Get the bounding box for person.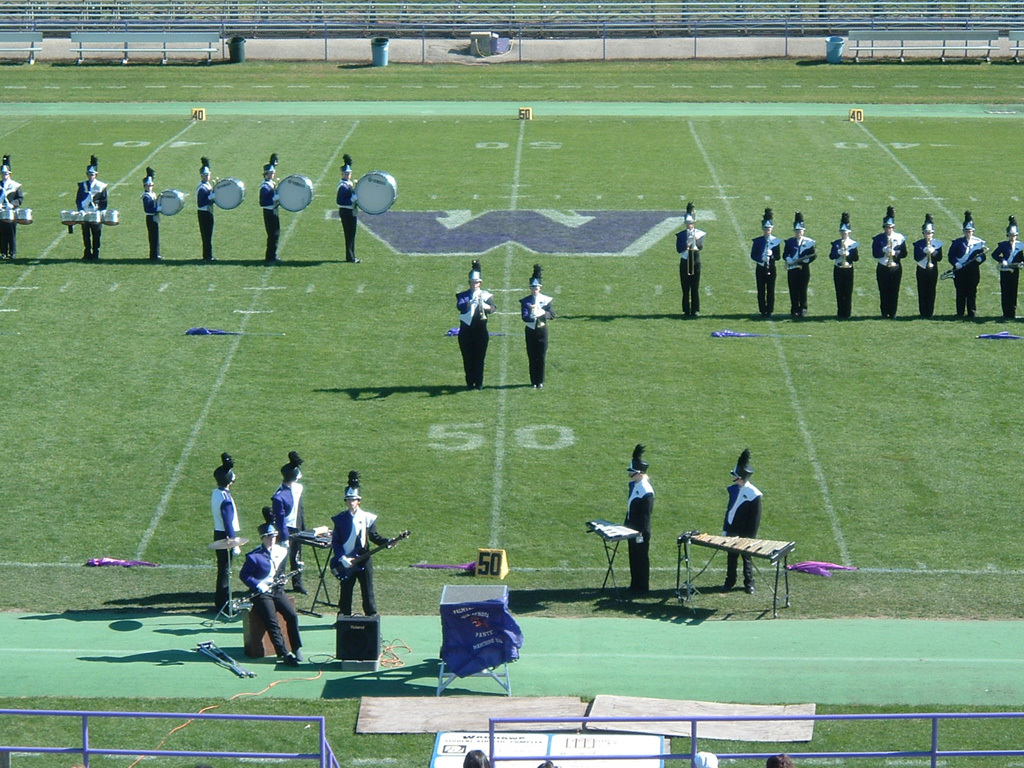
locate(451, 264, 496, 389).
